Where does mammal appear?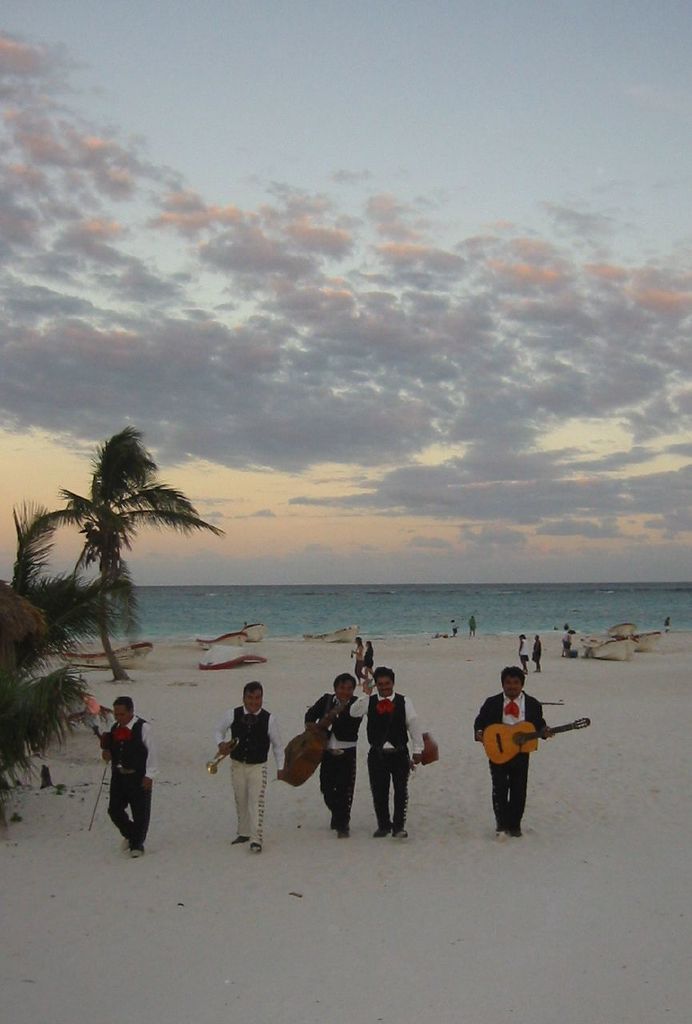
Appears at [x1=662, y1=617, x2=670, y2=634].
